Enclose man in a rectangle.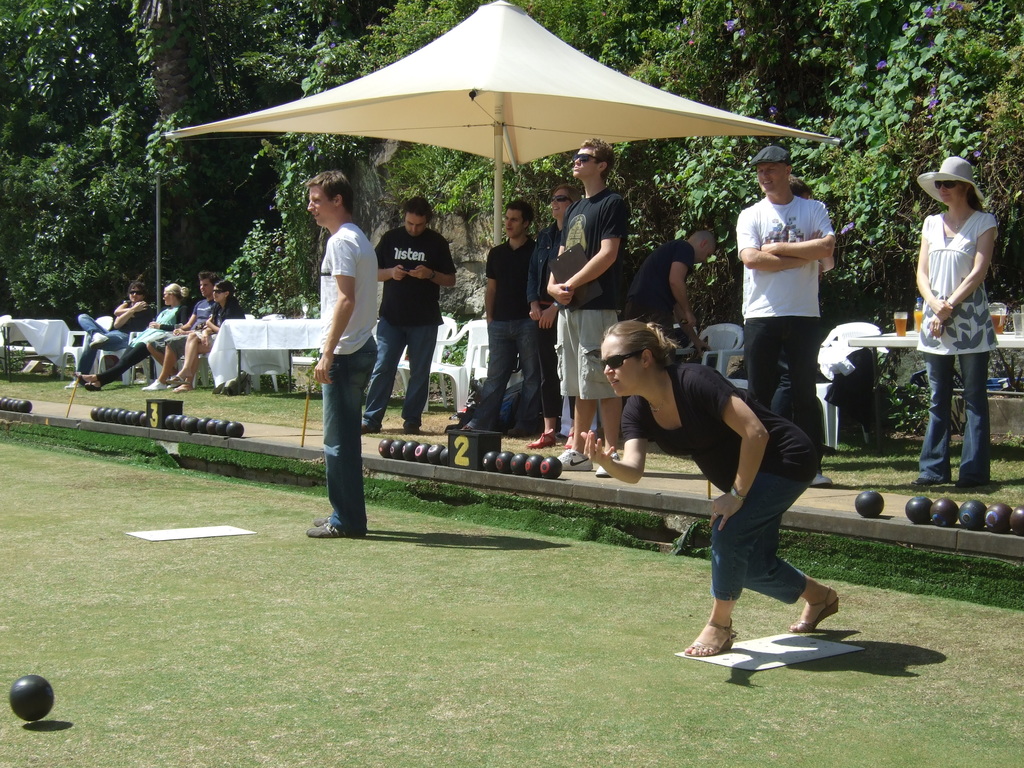
462 200 547 437.
